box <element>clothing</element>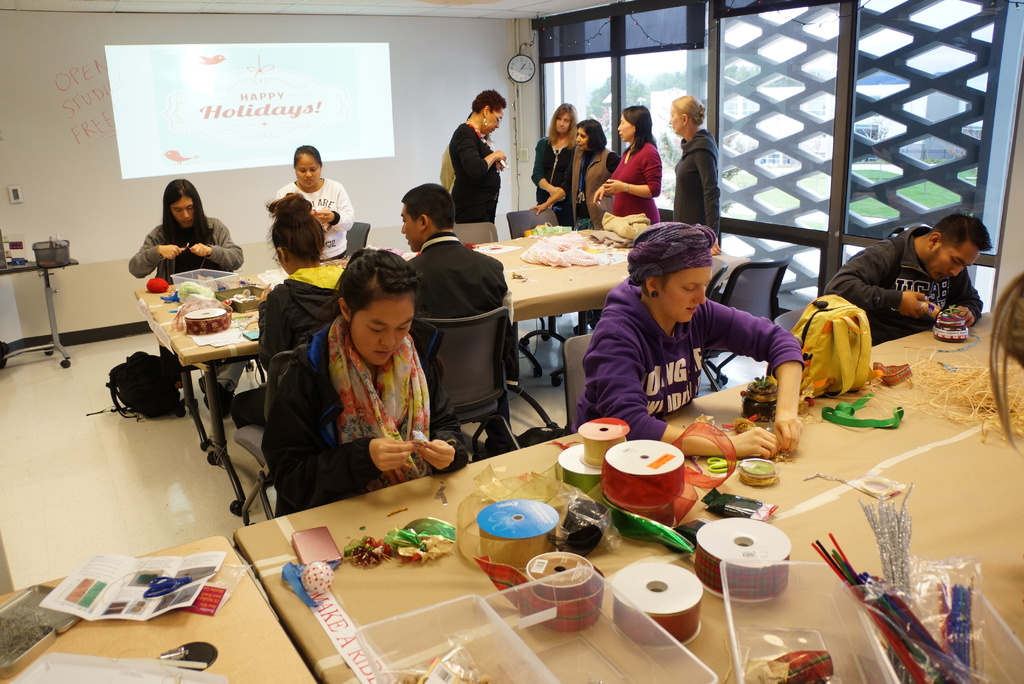
x1=407 y1=232 x2=513 y2=441
